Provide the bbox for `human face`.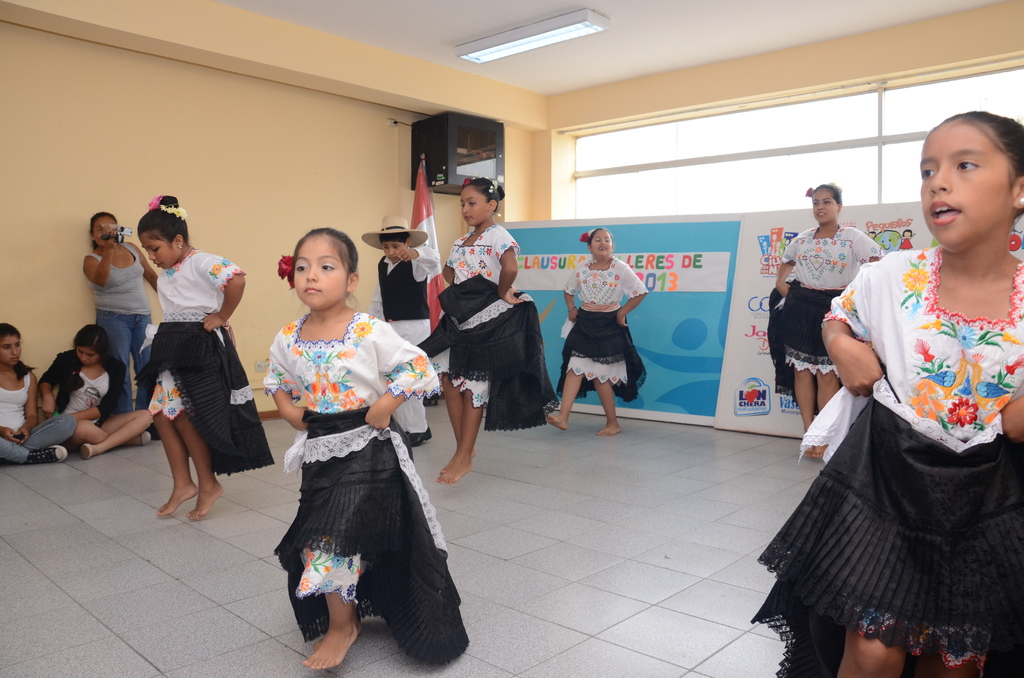
l=95, t=218, r=116, b=246.
